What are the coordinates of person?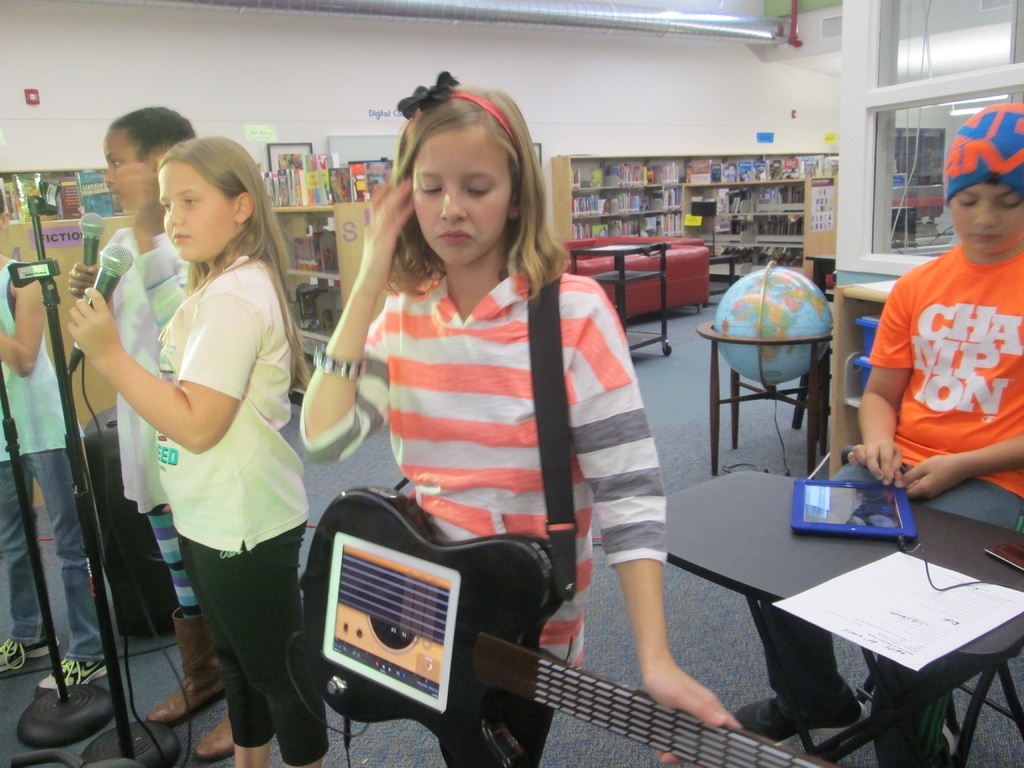
<box>62,111,230,764</box>.
